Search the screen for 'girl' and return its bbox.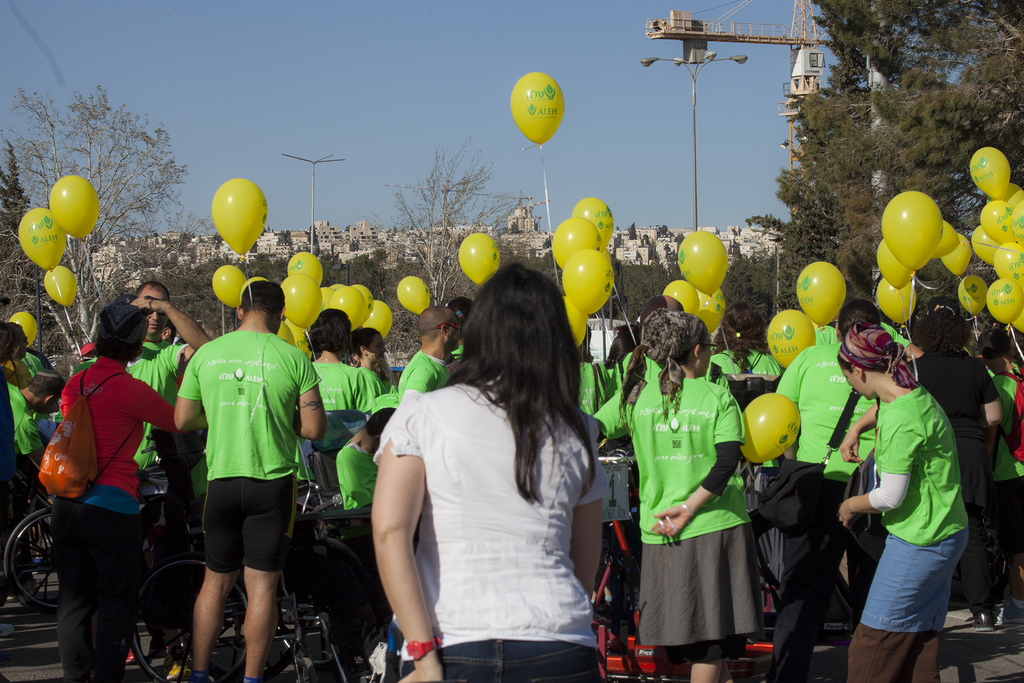
Found: box(630, 309, 766, 679).
